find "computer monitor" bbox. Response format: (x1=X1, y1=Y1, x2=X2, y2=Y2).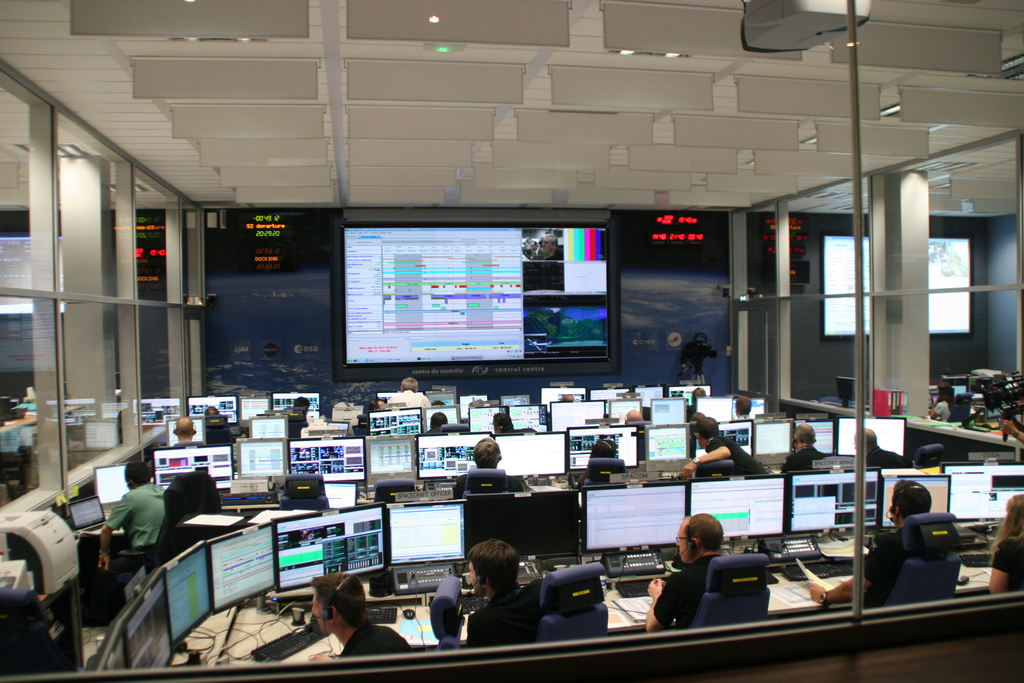
(x1=467, y1=488, x2=593, y2=571).
